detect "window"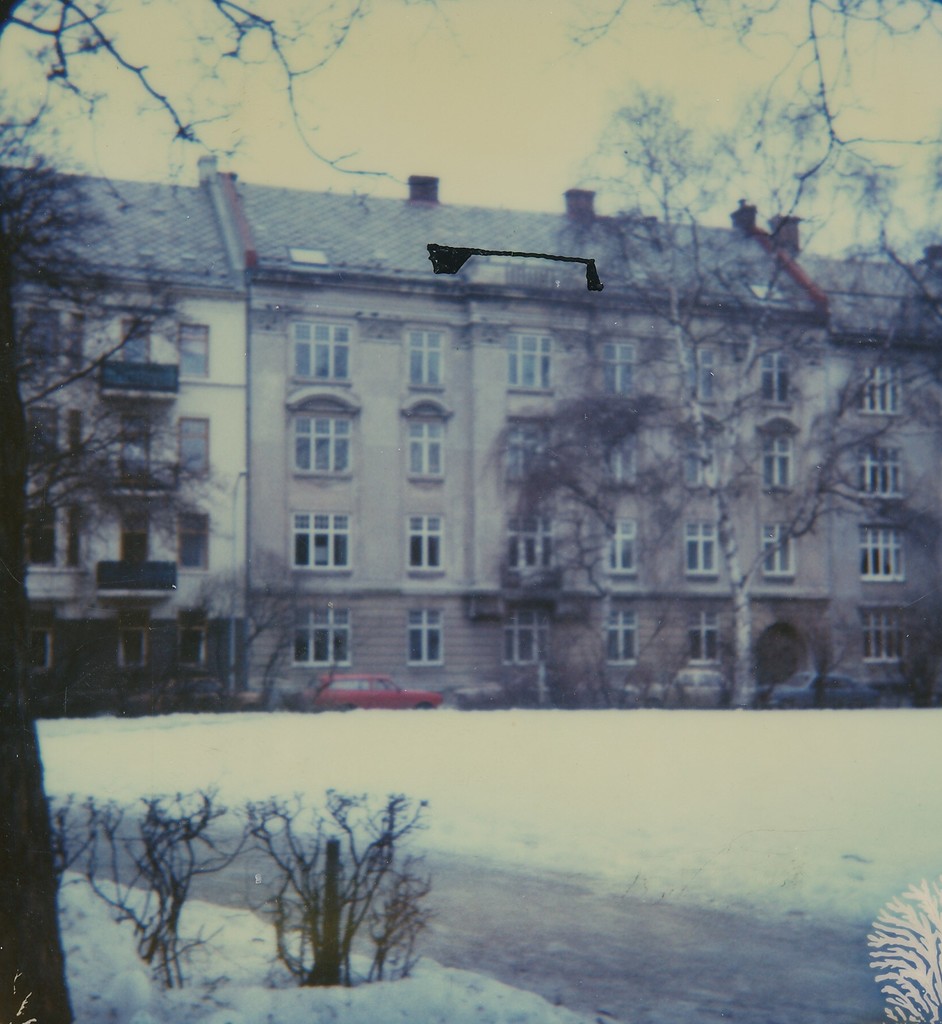
locate(611, 602, 638, 664)
